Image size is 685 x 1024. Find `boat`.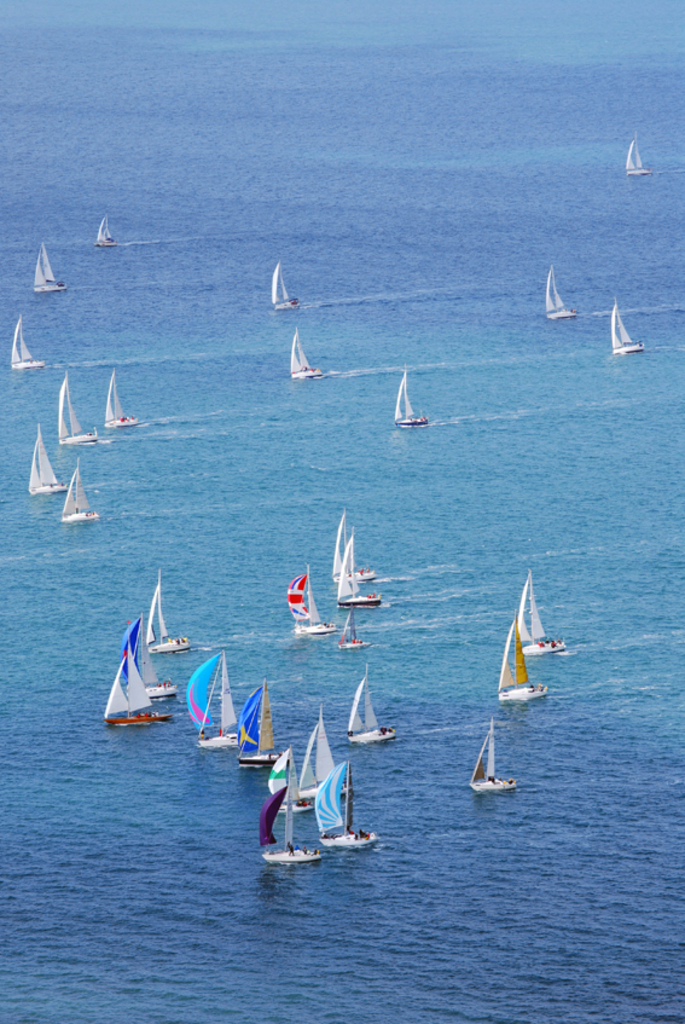
<box>93,214,144,249</box>.
